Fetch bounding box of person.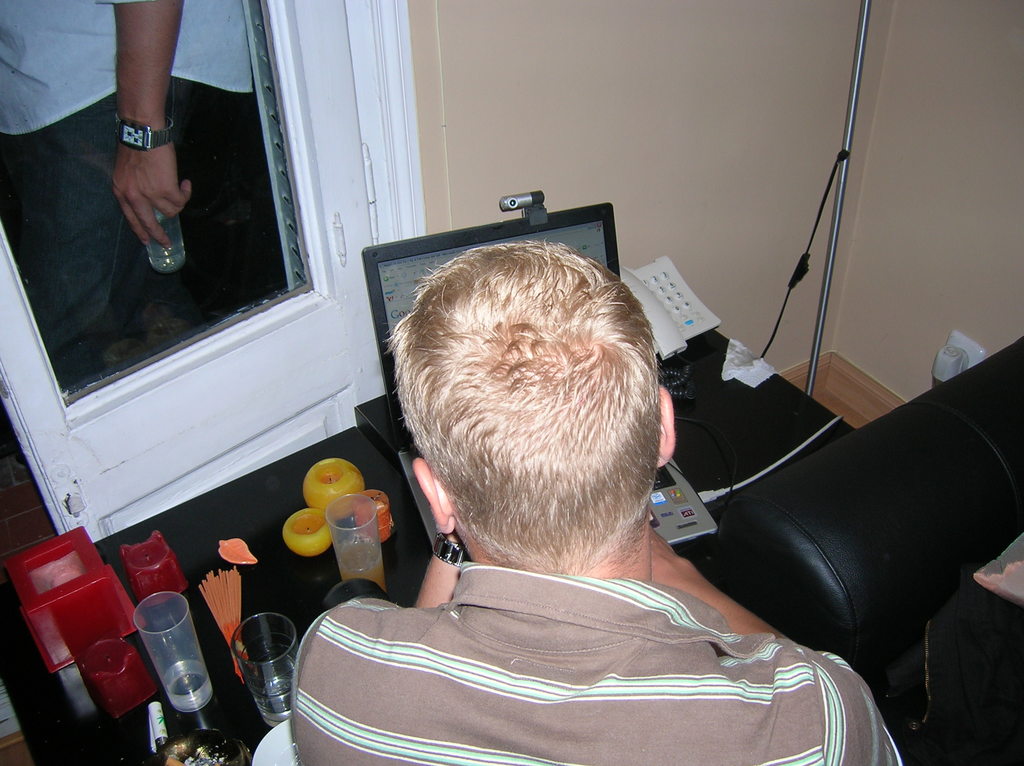
Bbox: (left=0, top=0, right=254, bottom=492).
